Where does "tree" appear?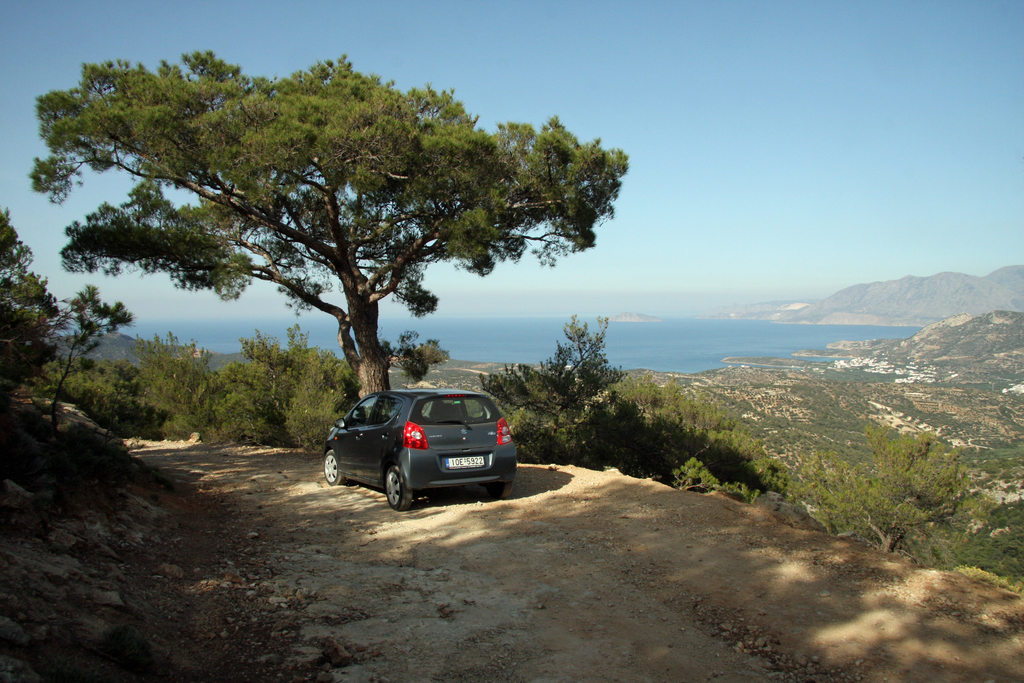
Appears at <region>17, 49, 657, 473</region>.
